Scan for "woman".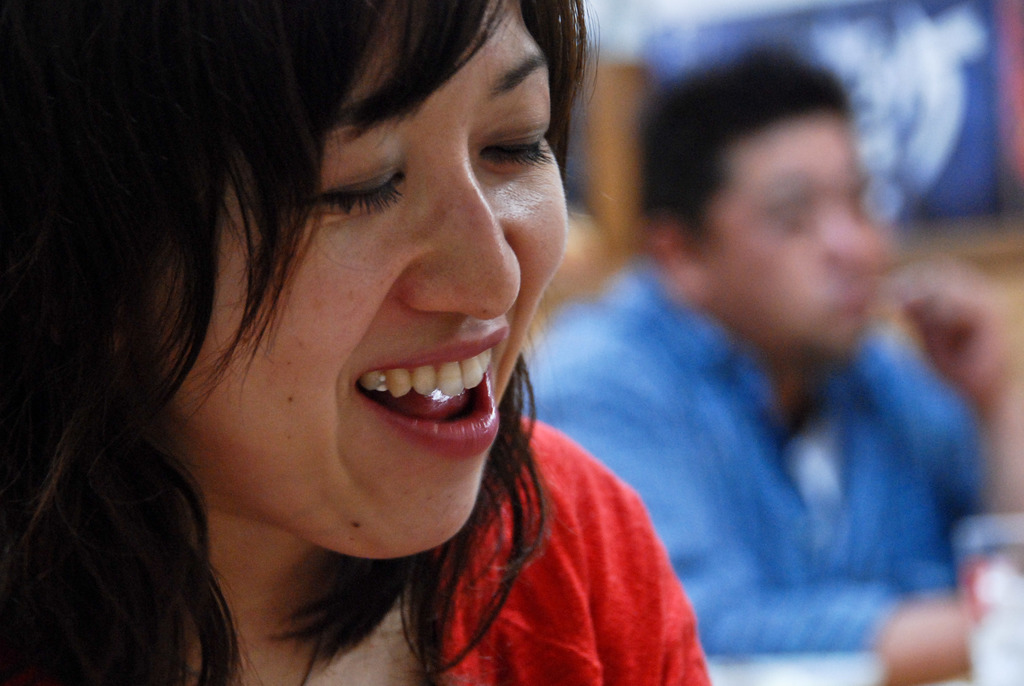
Scan result: box(50, 24, 737, 673).
